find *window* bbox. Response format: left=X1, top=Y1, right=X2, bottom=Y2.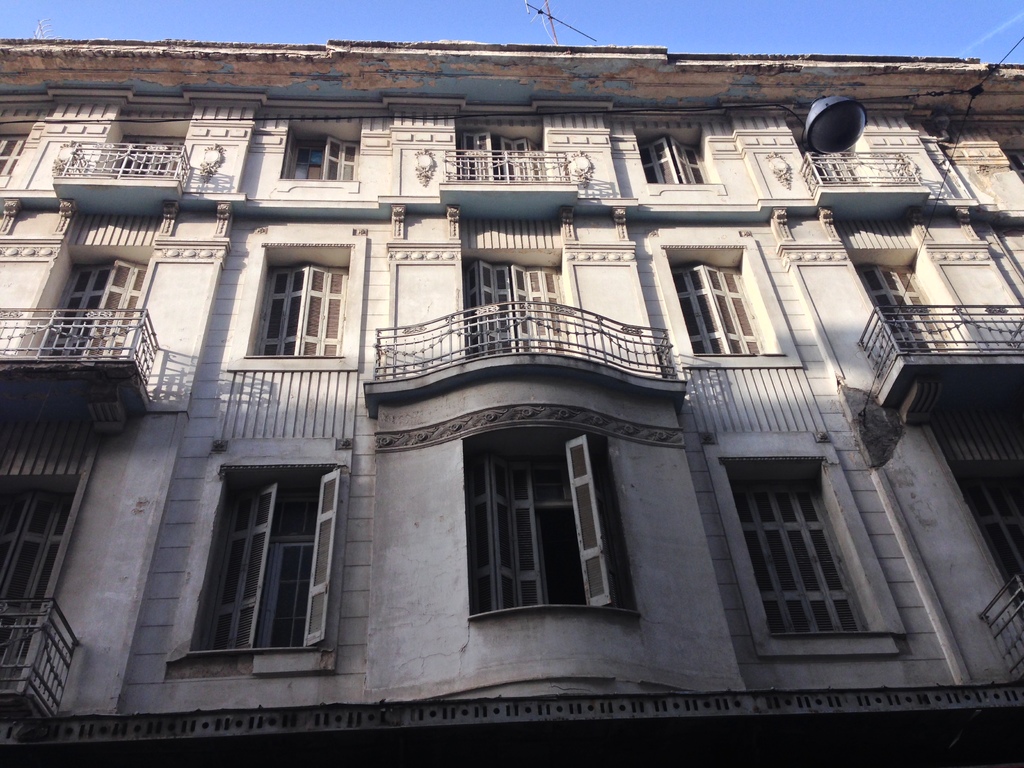
left=109, top=131, right=179, bottom=172.
